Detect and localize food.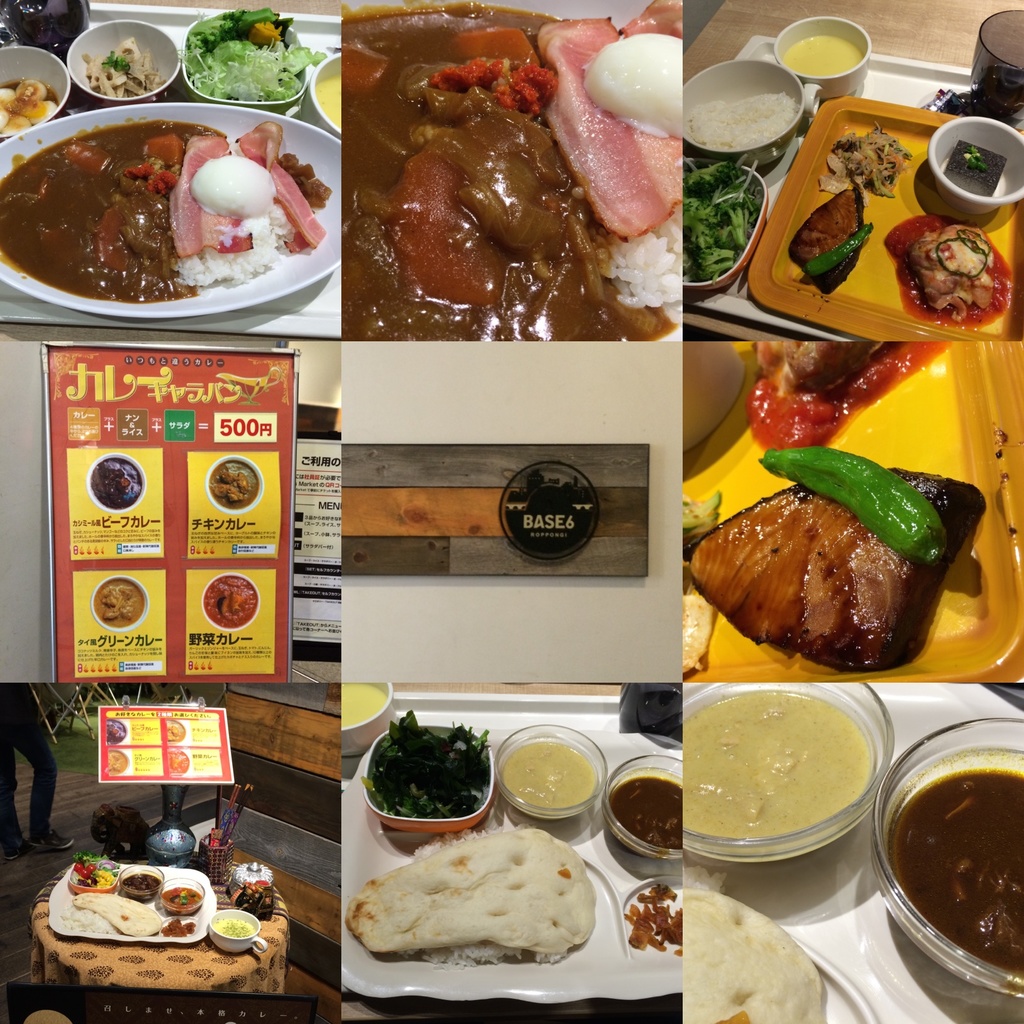
Localized at {"left": 681, "top": 594, "right": 714, "bottom": 675}.
